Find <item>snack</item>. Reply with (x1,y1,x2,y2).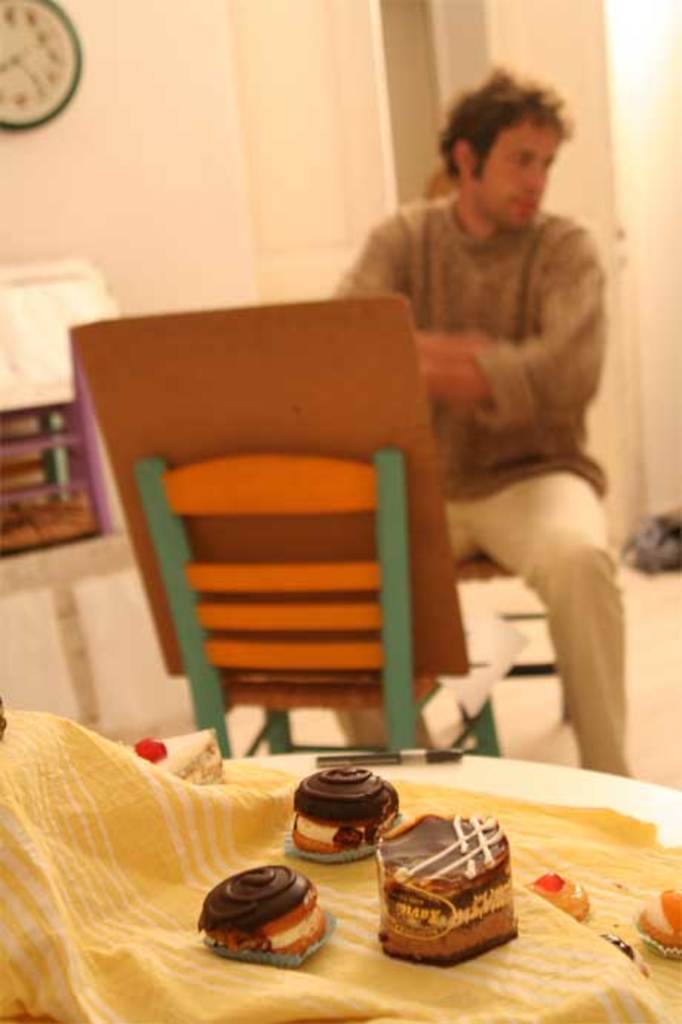
(200,880,329,962).
